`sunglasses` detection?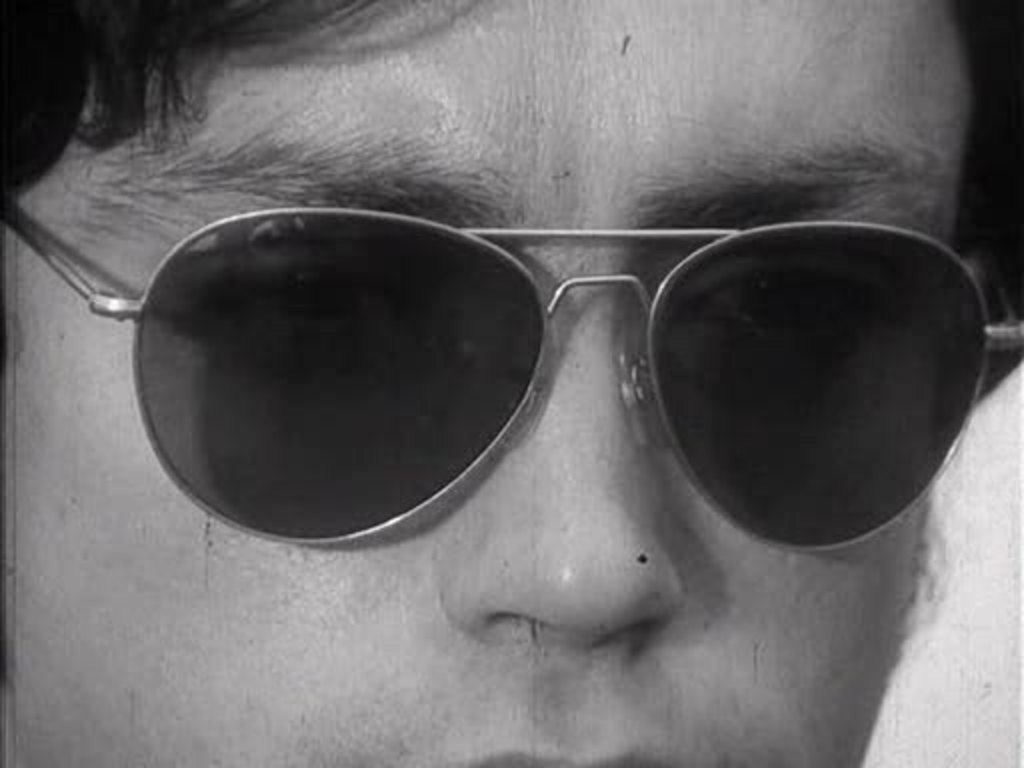
region(0, 208, 1022, 554)
